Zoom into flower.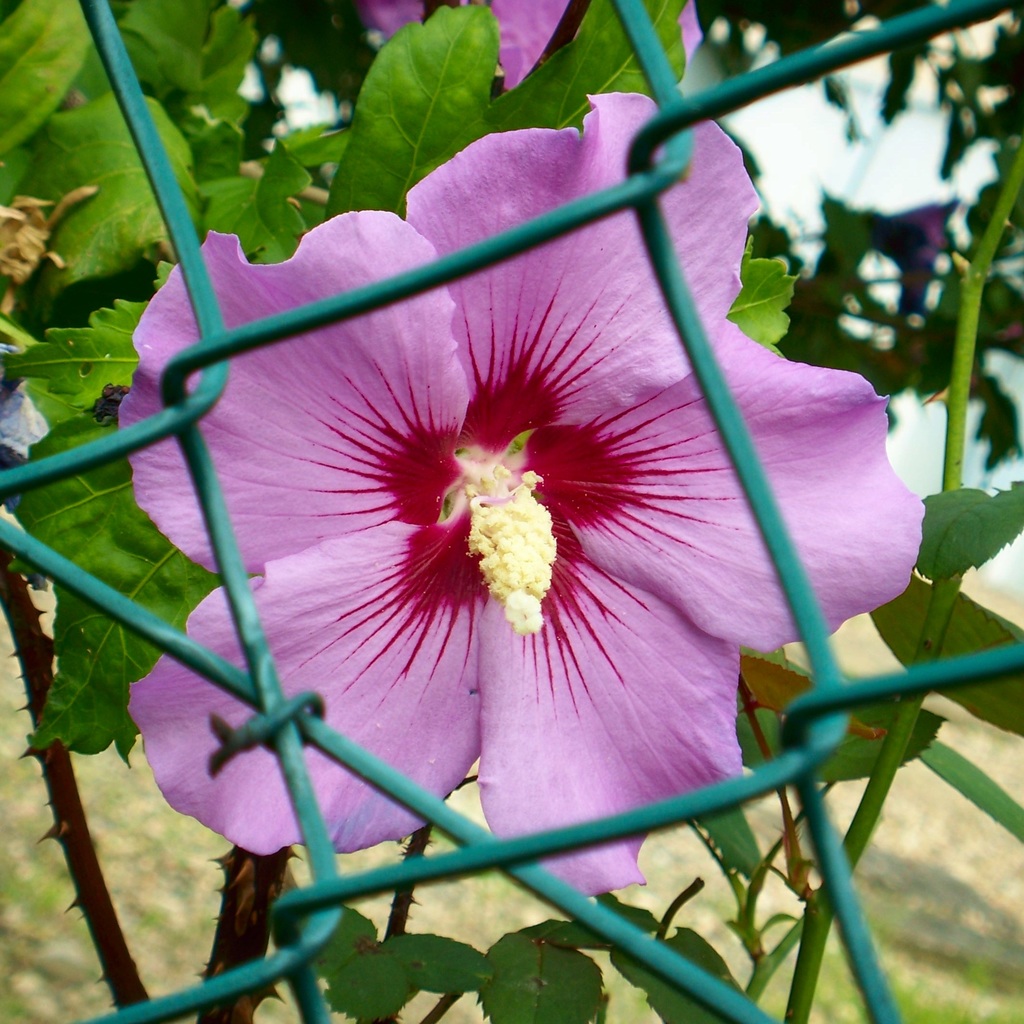
Zoom target: l=368, t=0, r=709, b=92.
